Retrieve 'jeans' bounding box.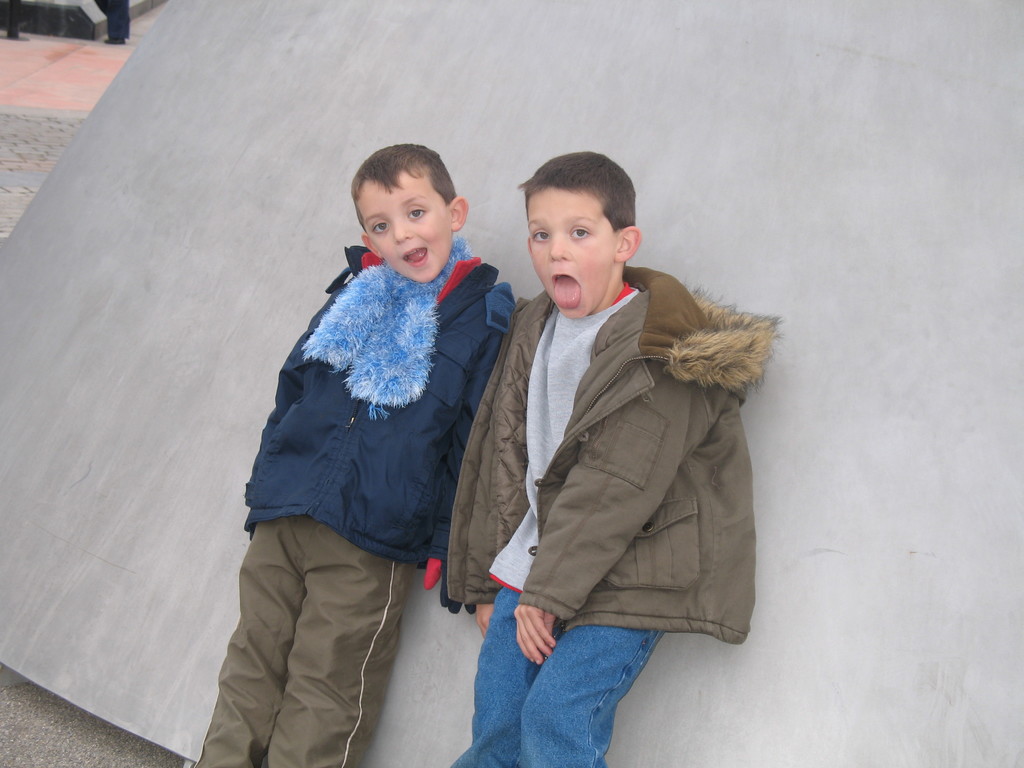
Bounding box: x1=449, y1=596, x2=680, y2=765.
